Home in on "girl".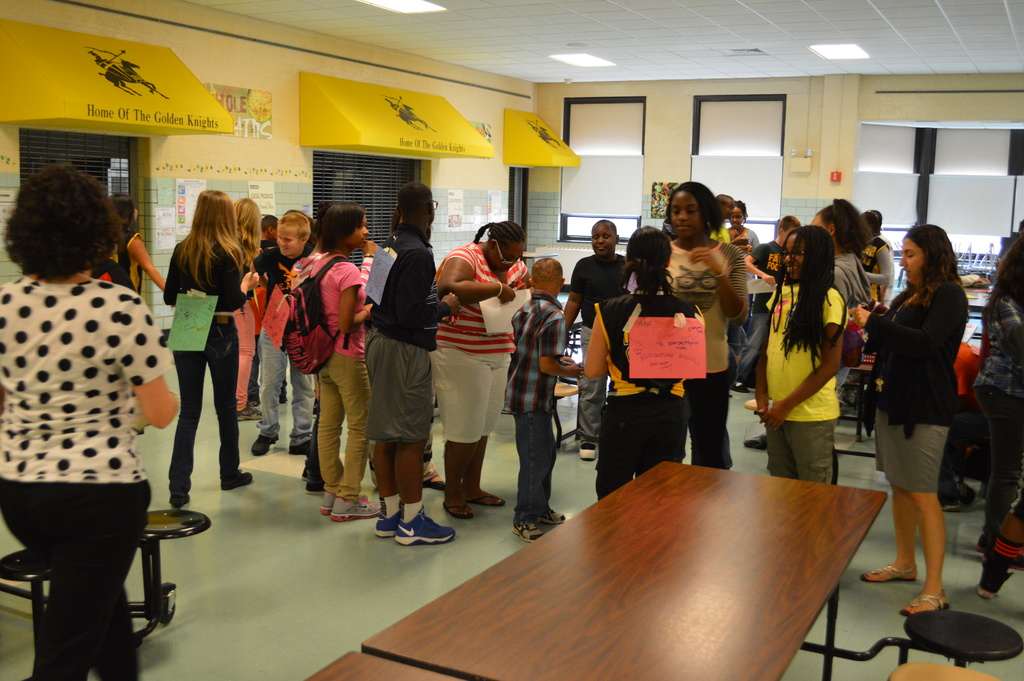
Homed in at (317,201,384,520).
